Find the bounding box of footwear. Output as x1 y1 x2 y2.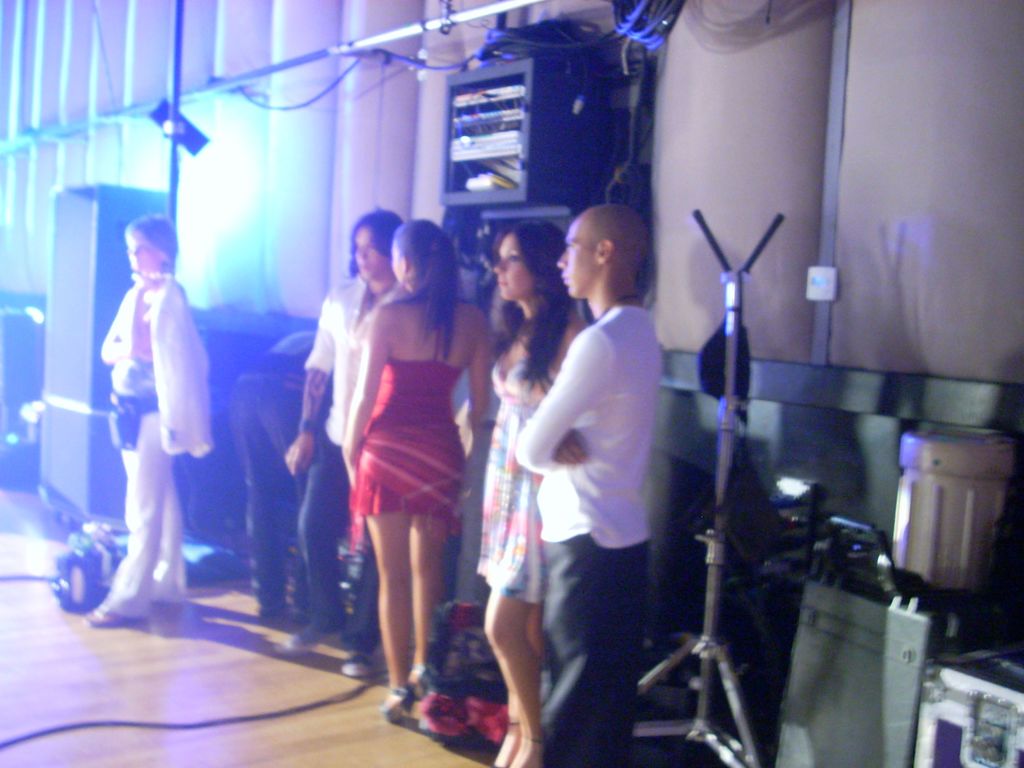
156 599 185 620.
